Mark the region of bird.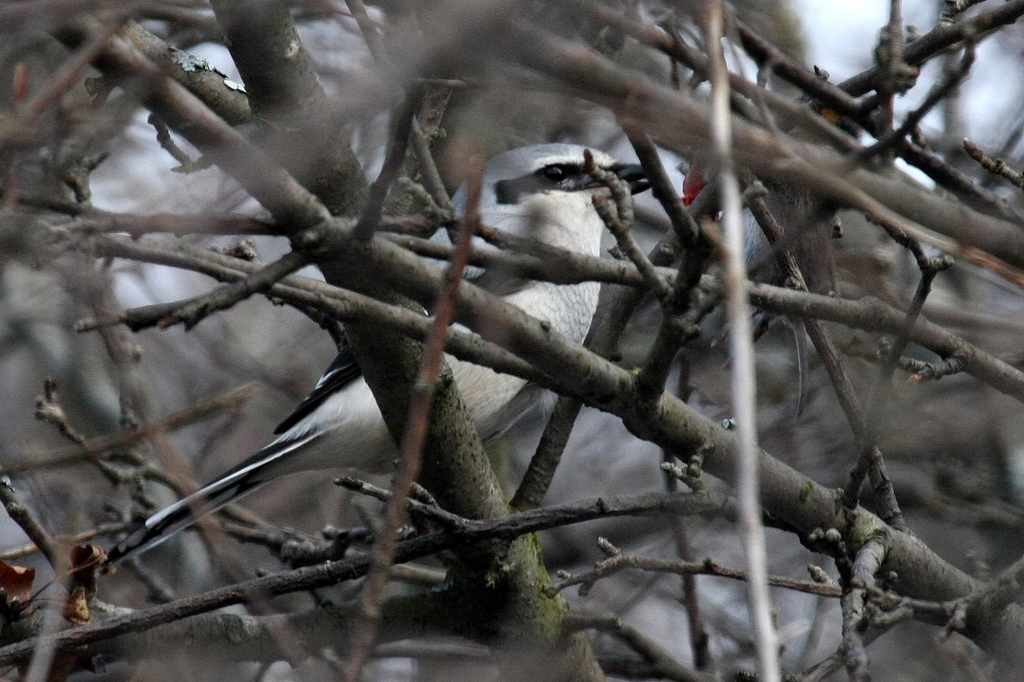
Region: (167,160,646,525).
